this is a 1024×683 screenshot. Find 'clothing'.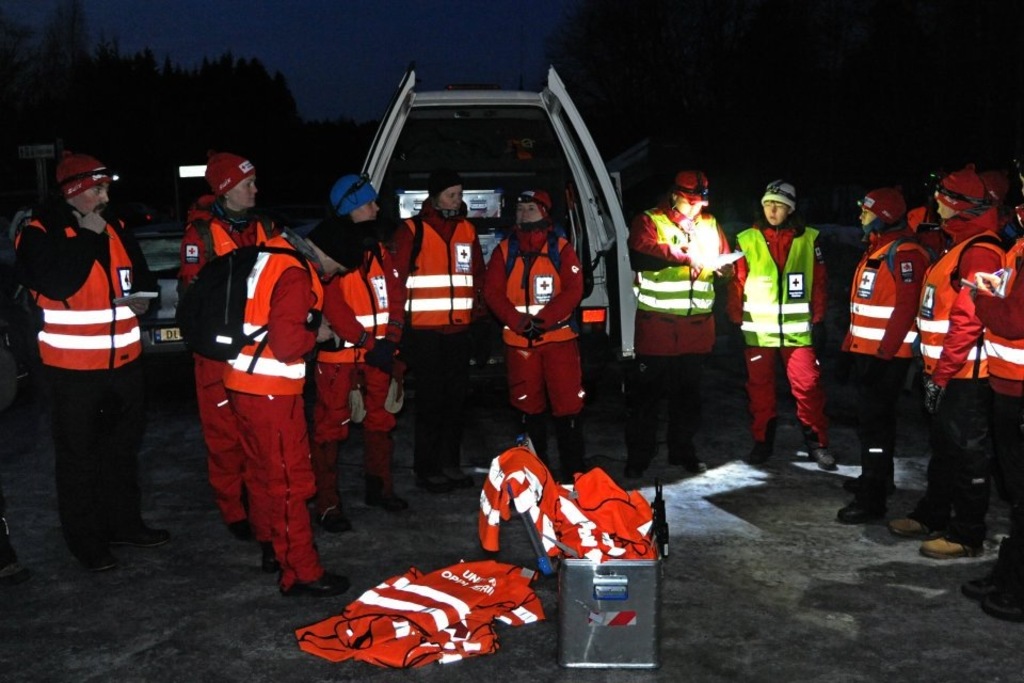
Bounding box: {"left": 388, "top": 171, "right": 489, "bottom": 488}.
